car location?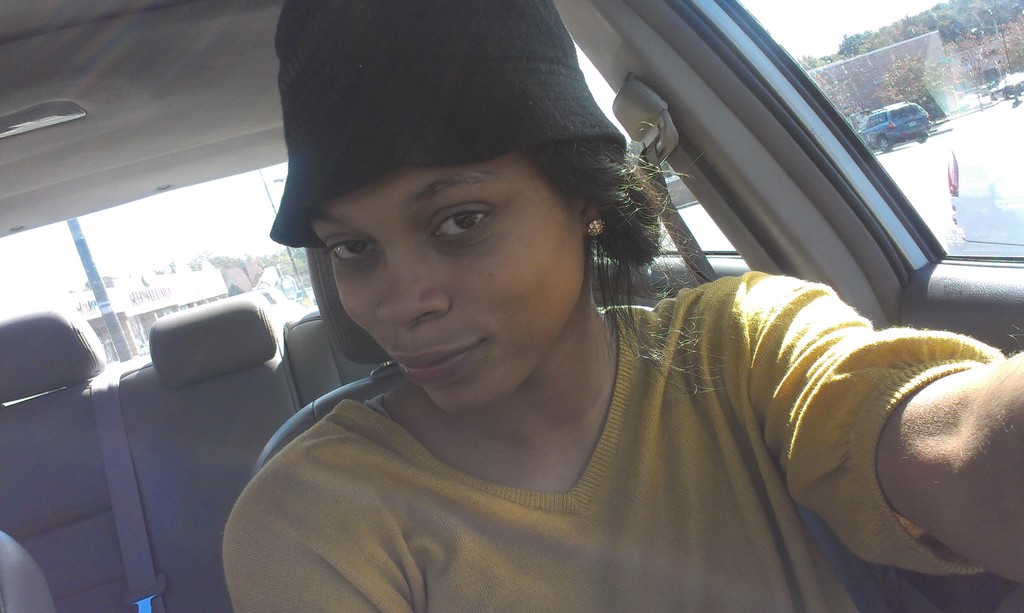
select_region(854, 100, 928, 152)
